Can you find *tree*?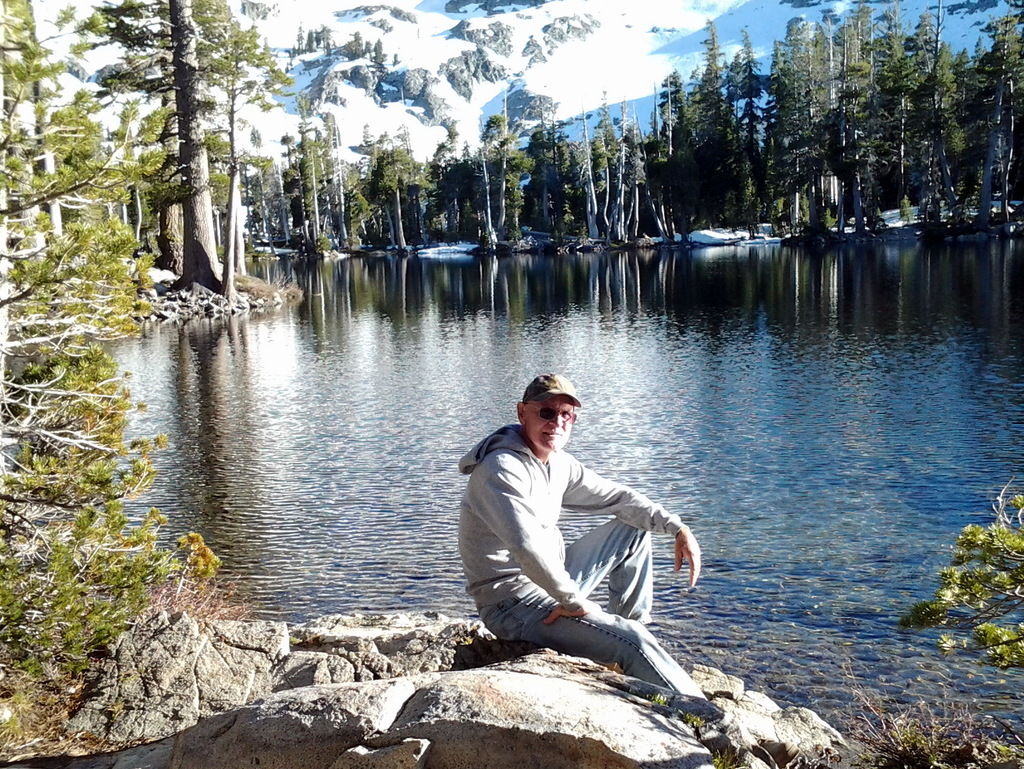
Yes, bounding box: 765/3/906/236.
